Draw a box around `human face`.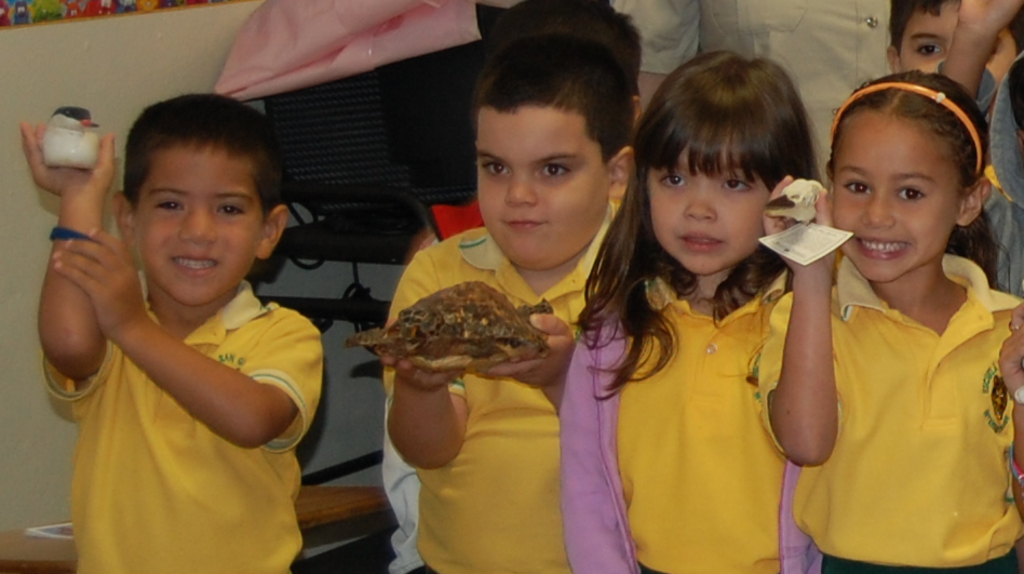
(138, 148, 261, 305).
